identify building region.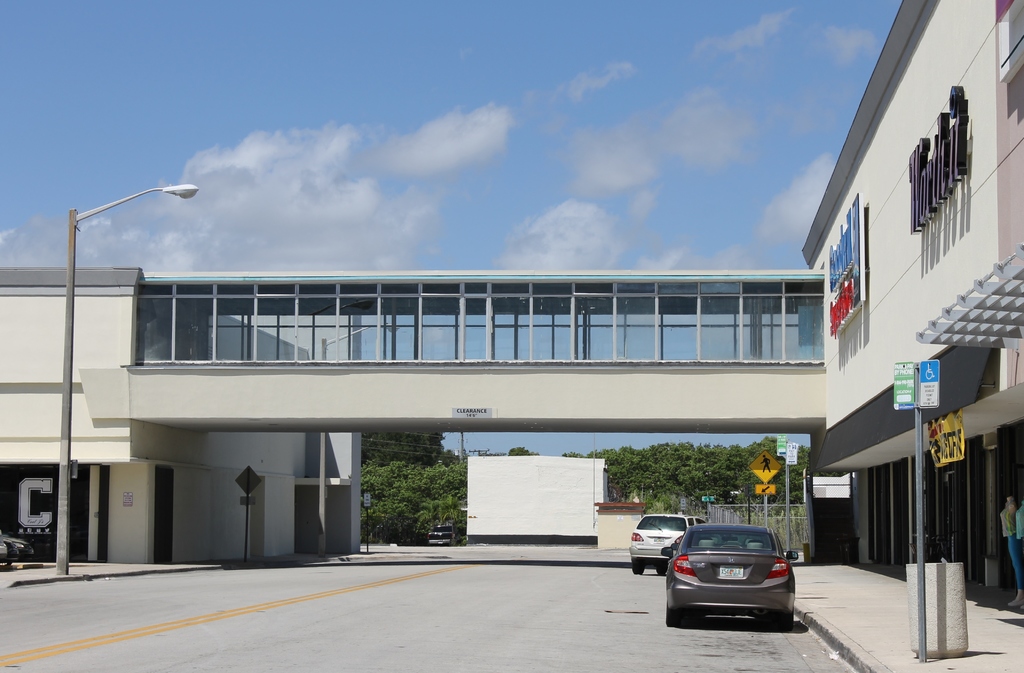
Region: (0, 0, 996, 592).
